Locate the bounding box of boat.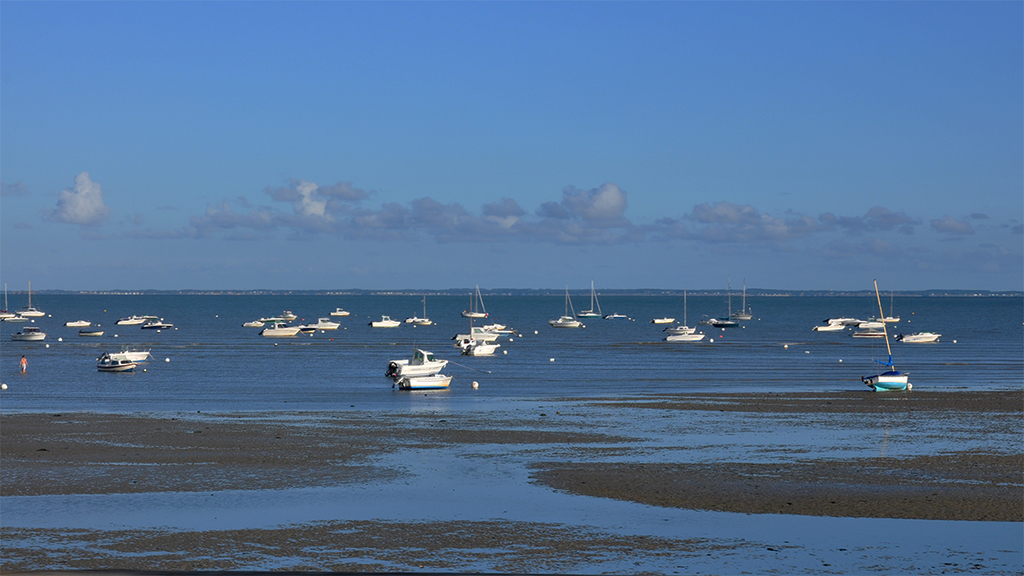
Bounding box: {"x1": 67, "y1": 320, "x2": 92, "y2": 326}.
